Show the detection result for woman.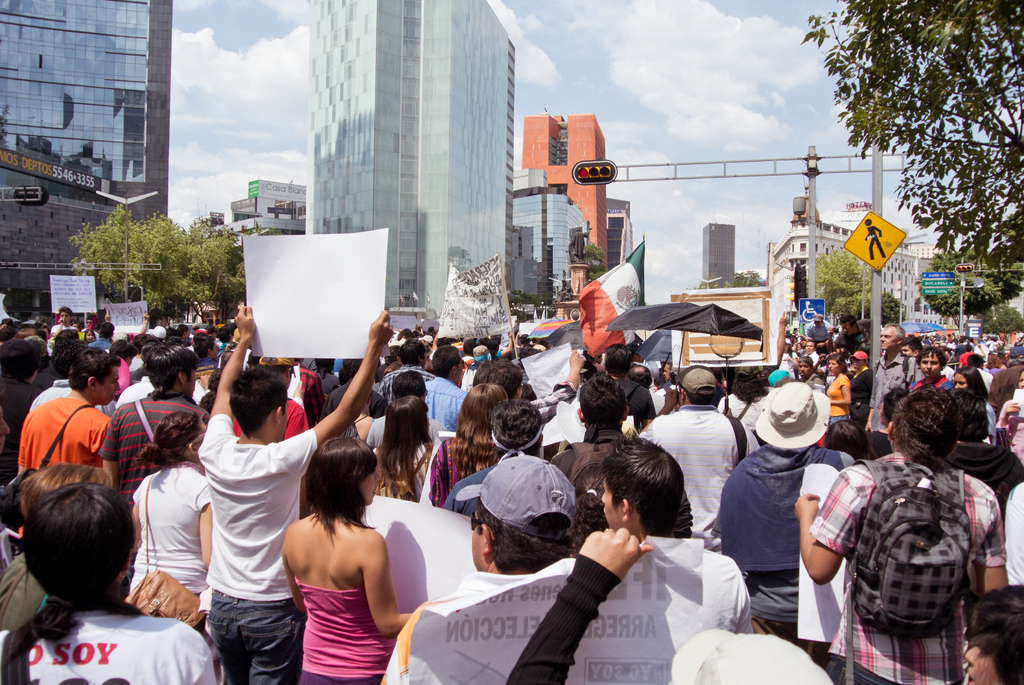
Rect(0, 487, 220, 684).
